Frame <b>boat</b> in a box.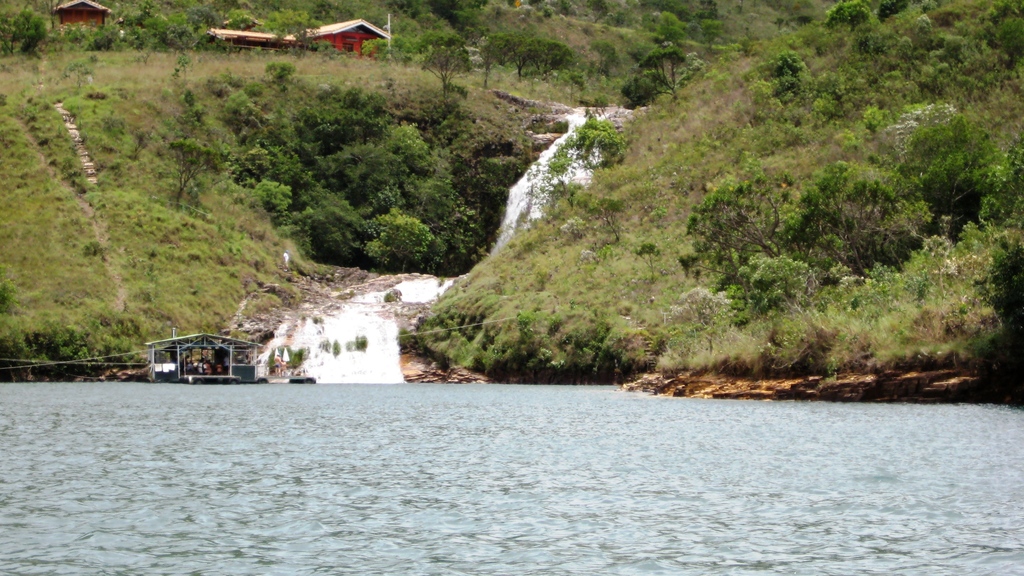
<region>129, 319, 273, 381</region>.
